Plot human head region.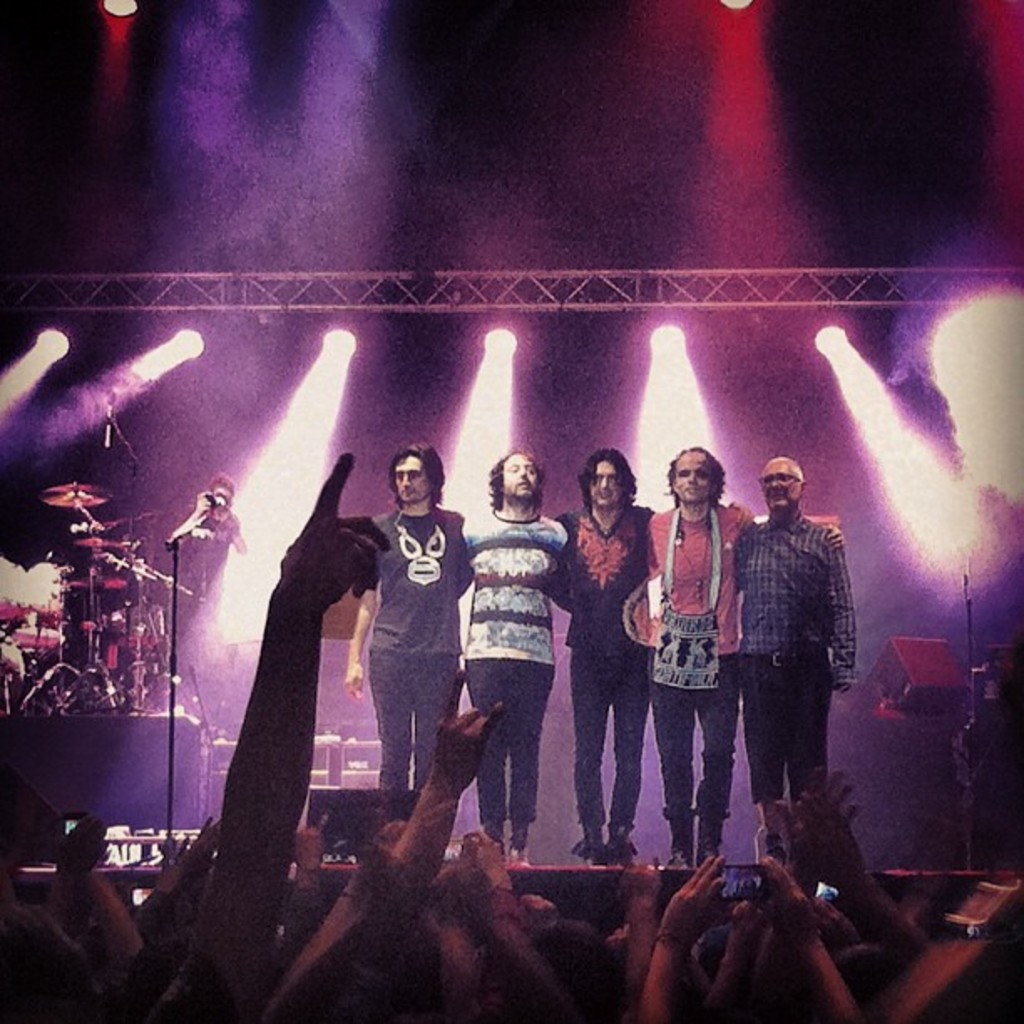
Plotted at rect(0, 920, 110, 1022).
